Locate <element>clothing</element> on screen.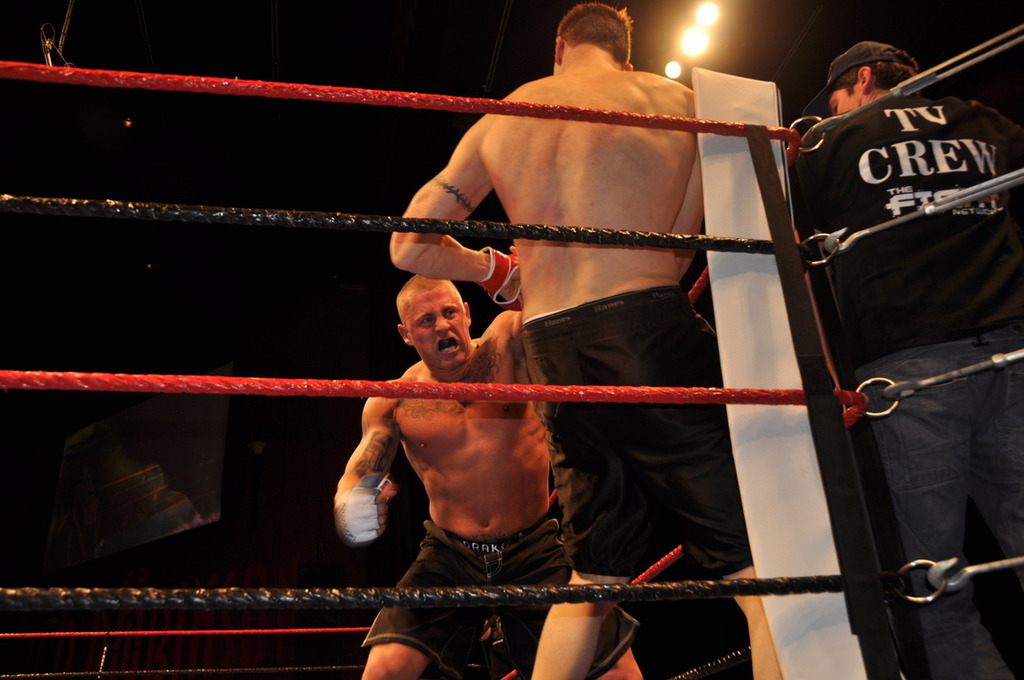
On screen at [x1=796, y1=10, x2=1023, y2=626].
